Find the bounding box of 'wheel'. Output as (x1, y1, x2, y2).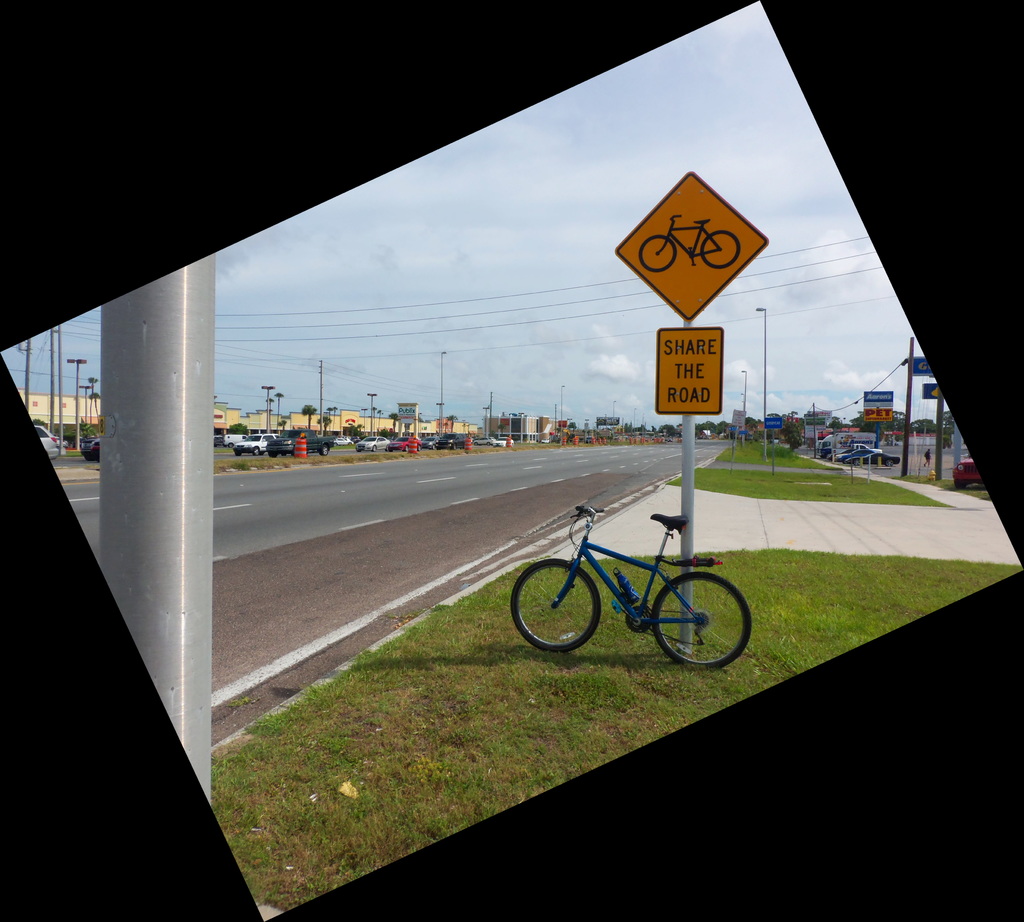
(653, 572, 753, 669).
